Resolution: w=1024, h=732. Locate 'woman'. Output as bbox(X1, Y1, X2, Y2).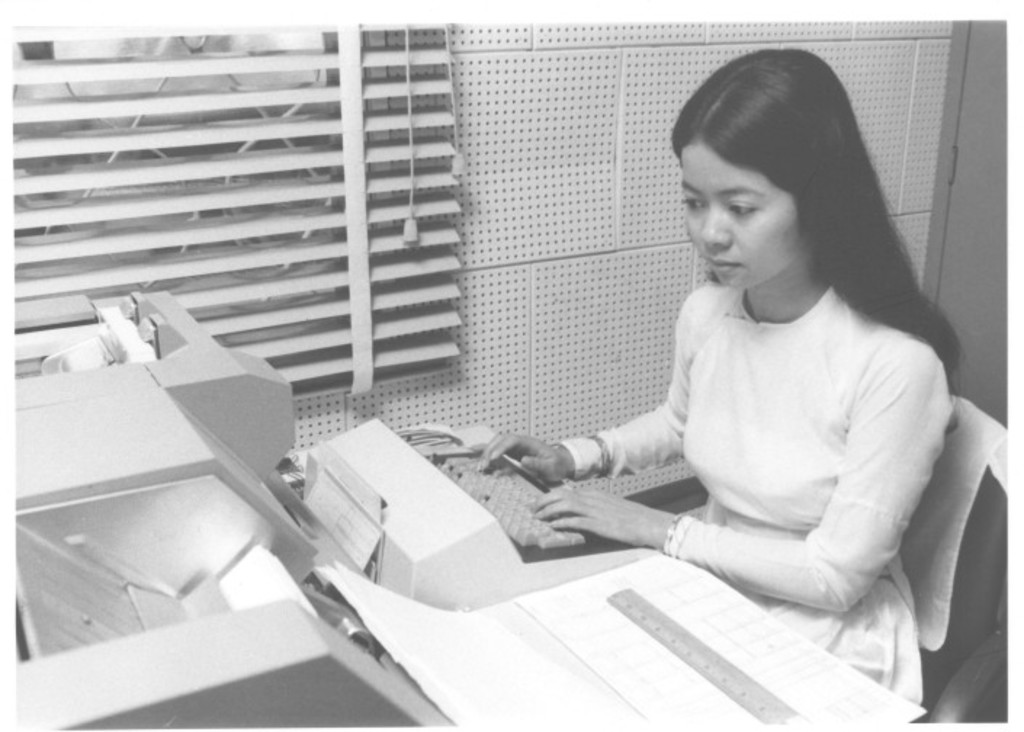
bbox(479, 45, 966, 706).
